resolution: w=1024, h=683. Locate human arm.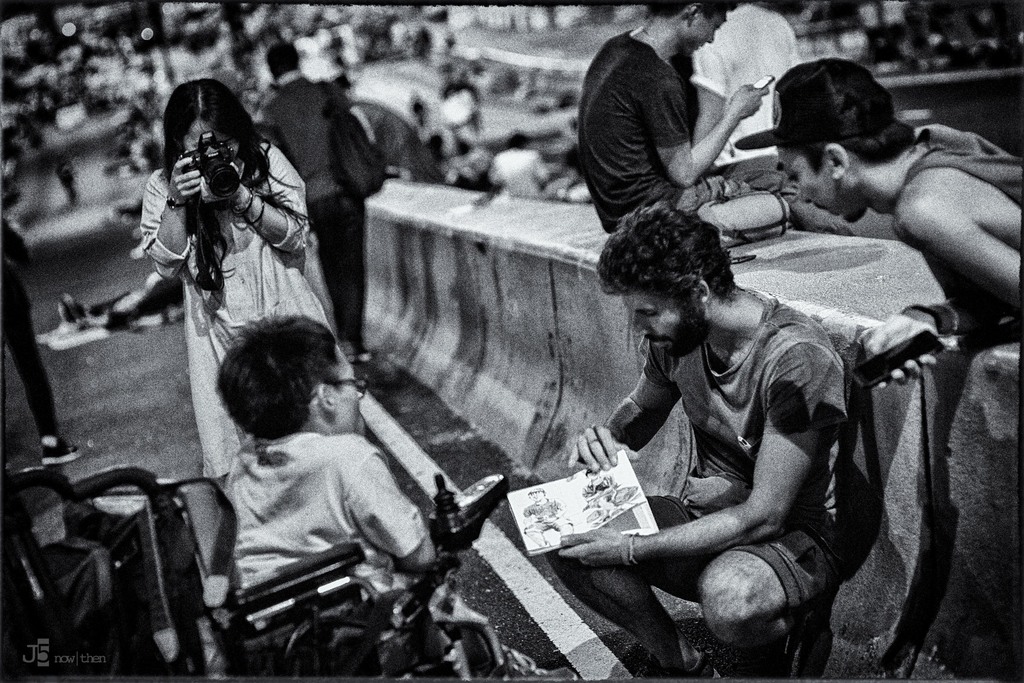
554,322,797,559.
